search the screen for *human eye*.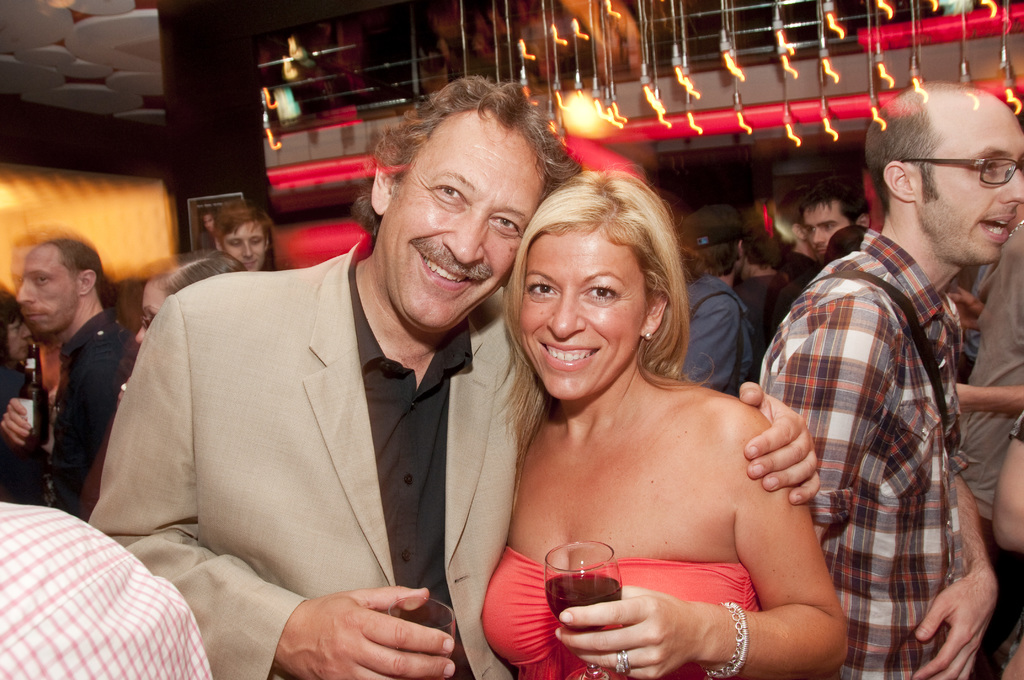
Found at region(35, 273, 47, 287).
